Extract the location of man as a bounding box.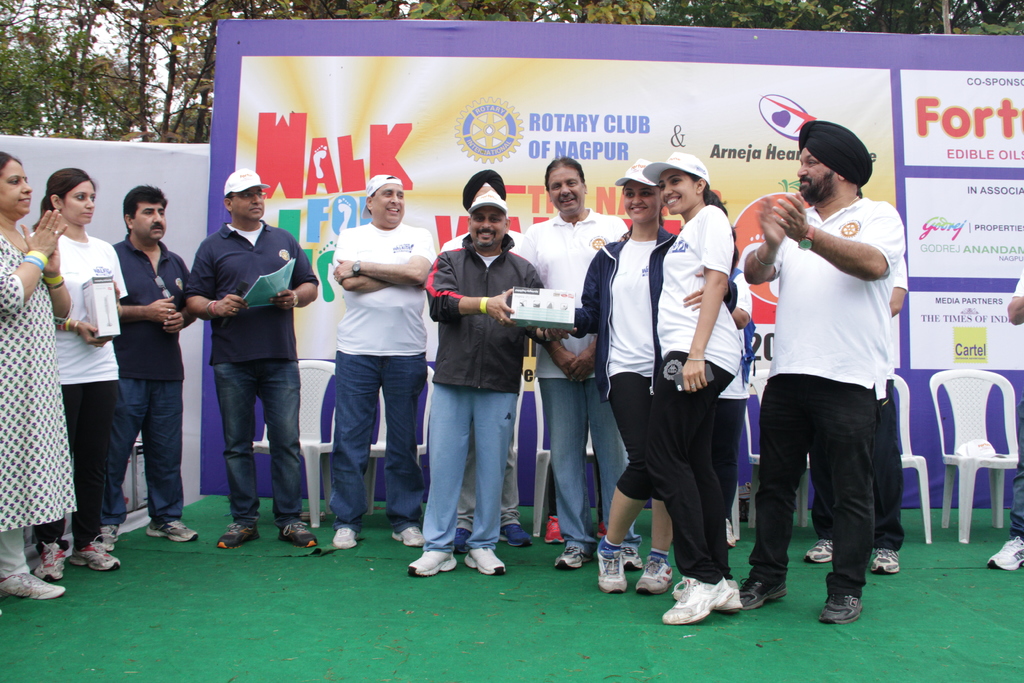
bbox=(109, 183, 203, 546).
